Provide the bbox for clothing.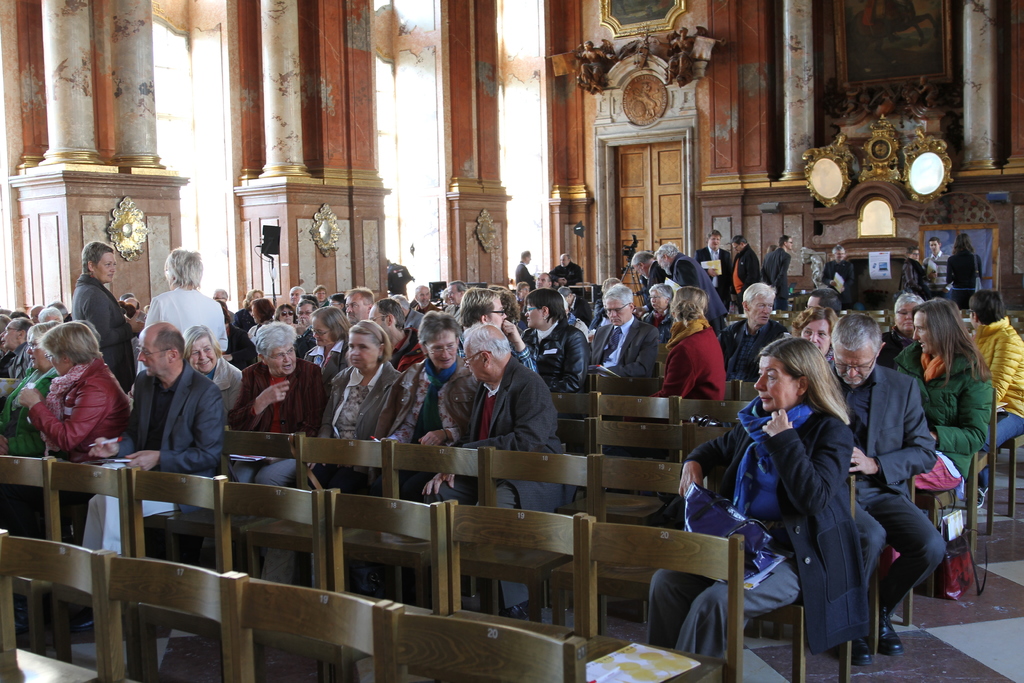
select_region(826, 365, 936, 627).
